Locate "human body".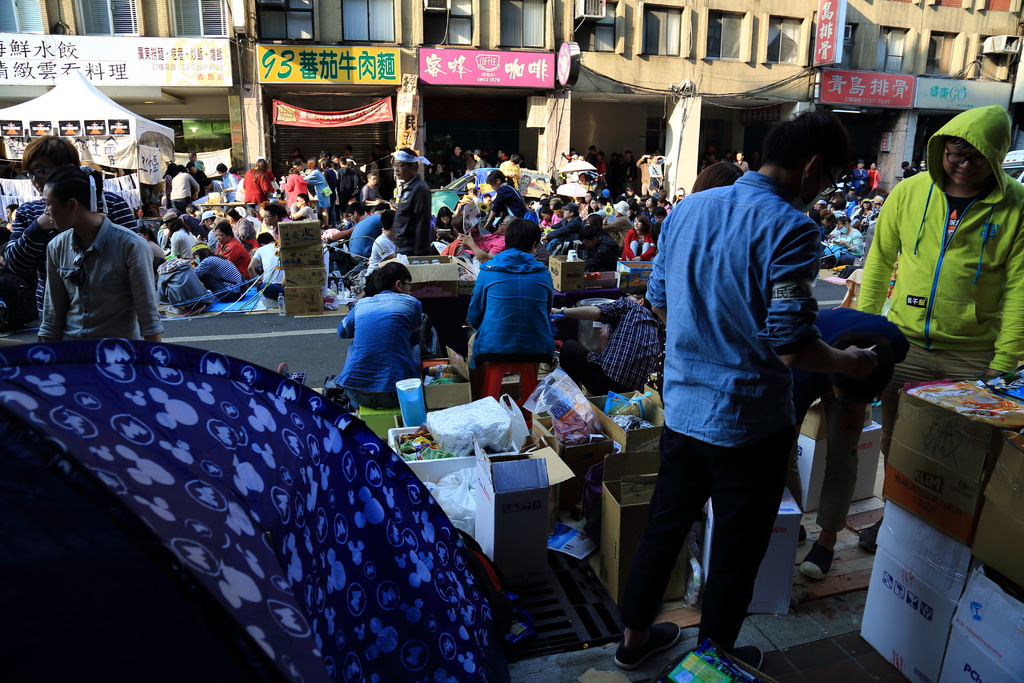
Bounding box: pyautogui.locateOnScreen(225, 211, 252, 247).
